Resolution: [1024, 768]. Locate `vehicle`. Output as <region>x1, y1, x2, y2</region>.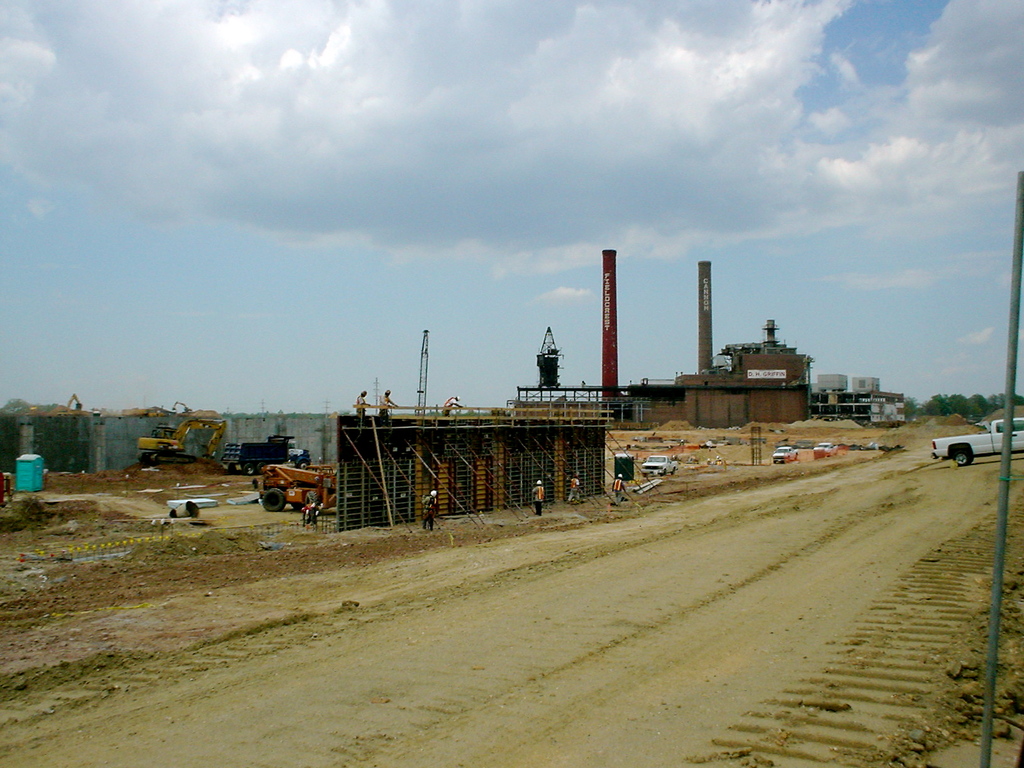
<region>771, 444, 797, 464</region>.
